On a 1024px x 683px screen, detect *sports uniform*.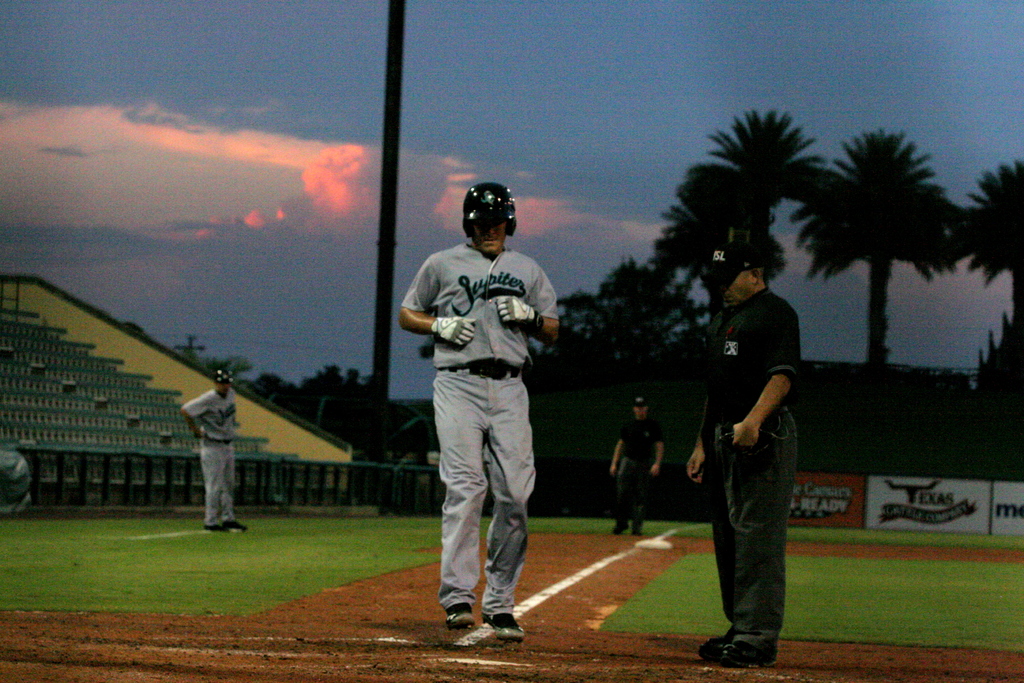
(396, 185, 563, 626).
